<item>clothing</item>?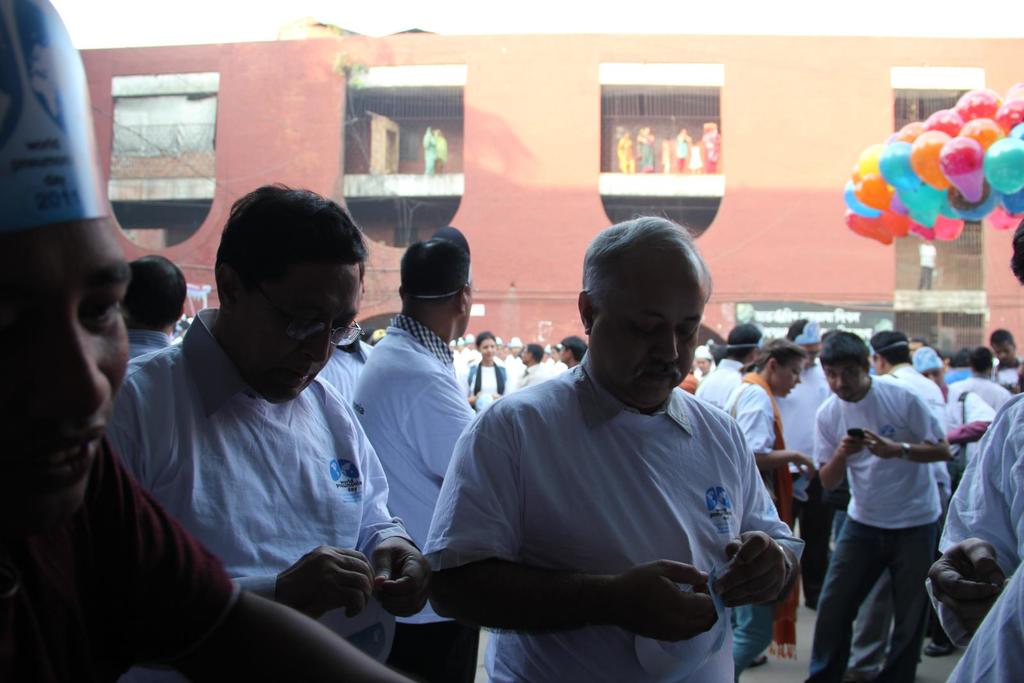
l=805, t=373, r=950, b=677
